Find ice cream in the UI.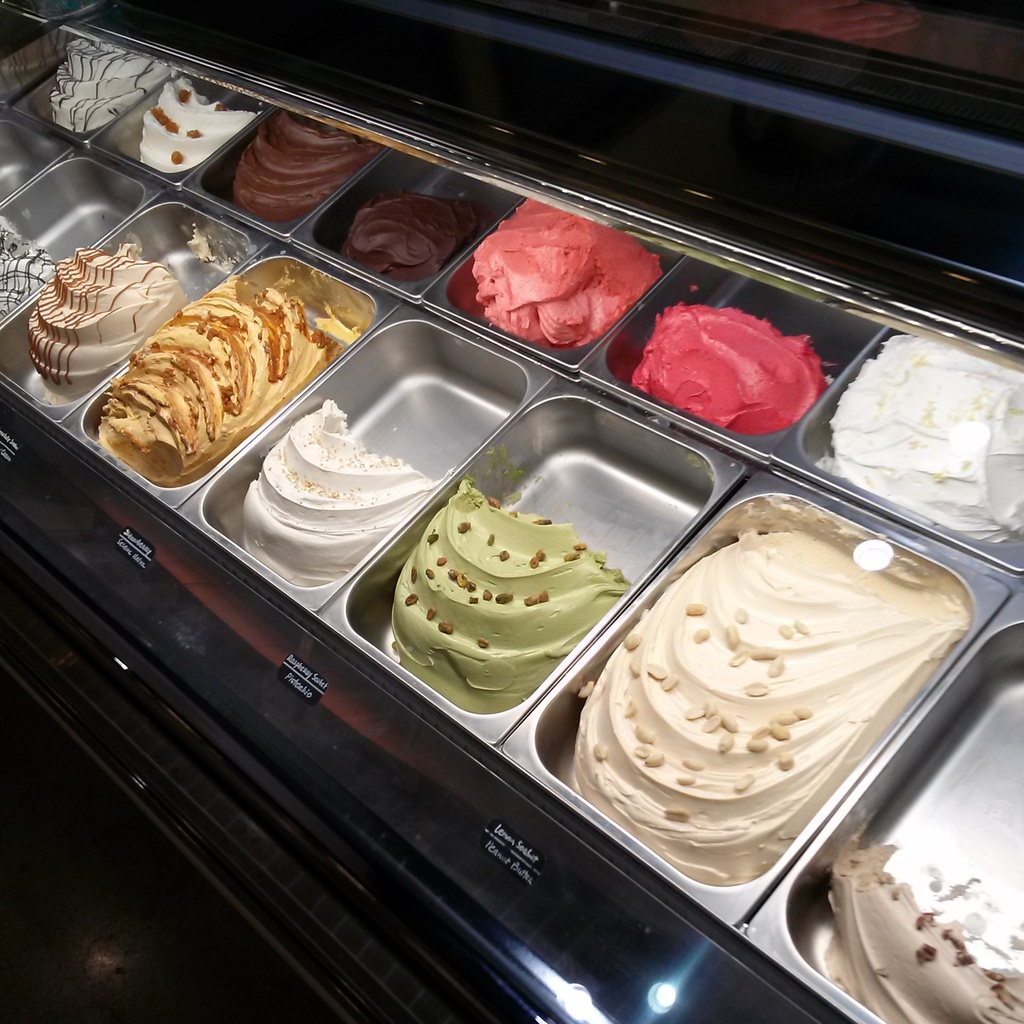
UI element at pyautogui.locateOnScreen(112, 66, 268, 175).
